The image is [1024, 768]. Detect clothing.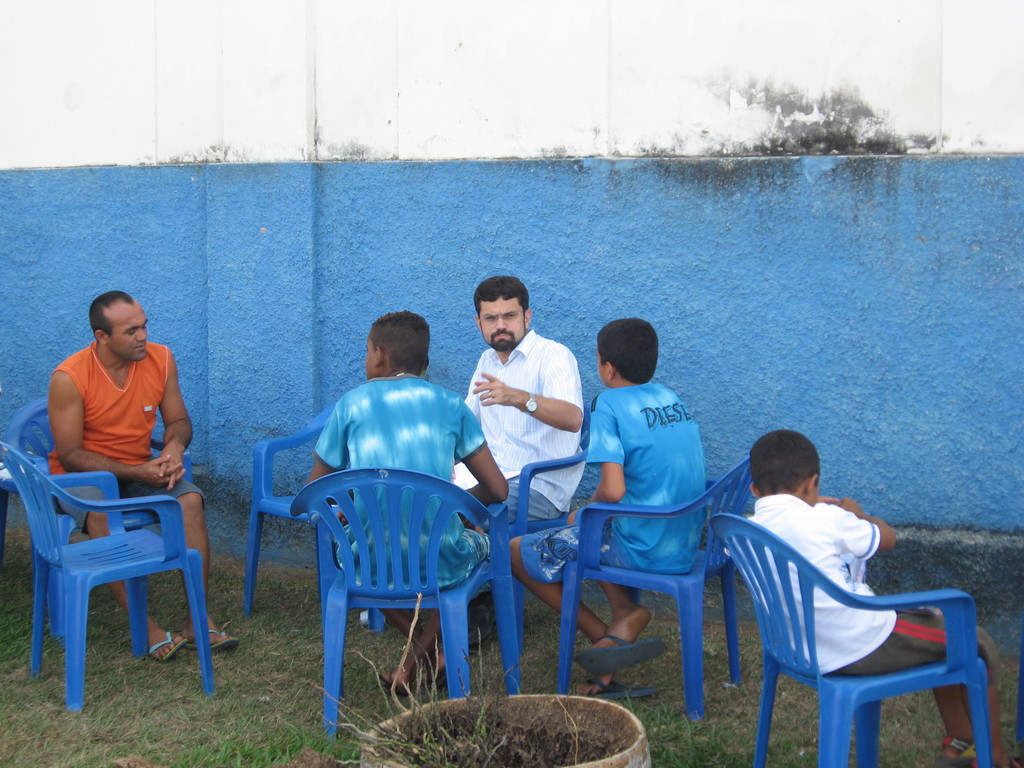
Detection: (left=469, top=319, right=584, bottom=538).
